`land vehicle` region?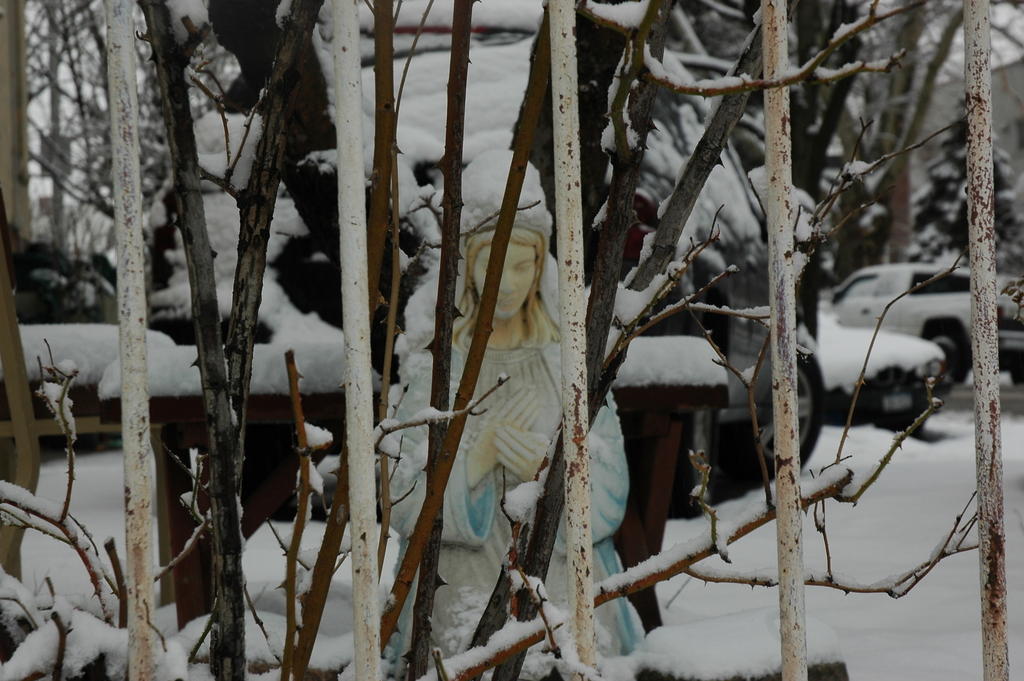
<bbox>815, 309, 942, 438</bbox>
